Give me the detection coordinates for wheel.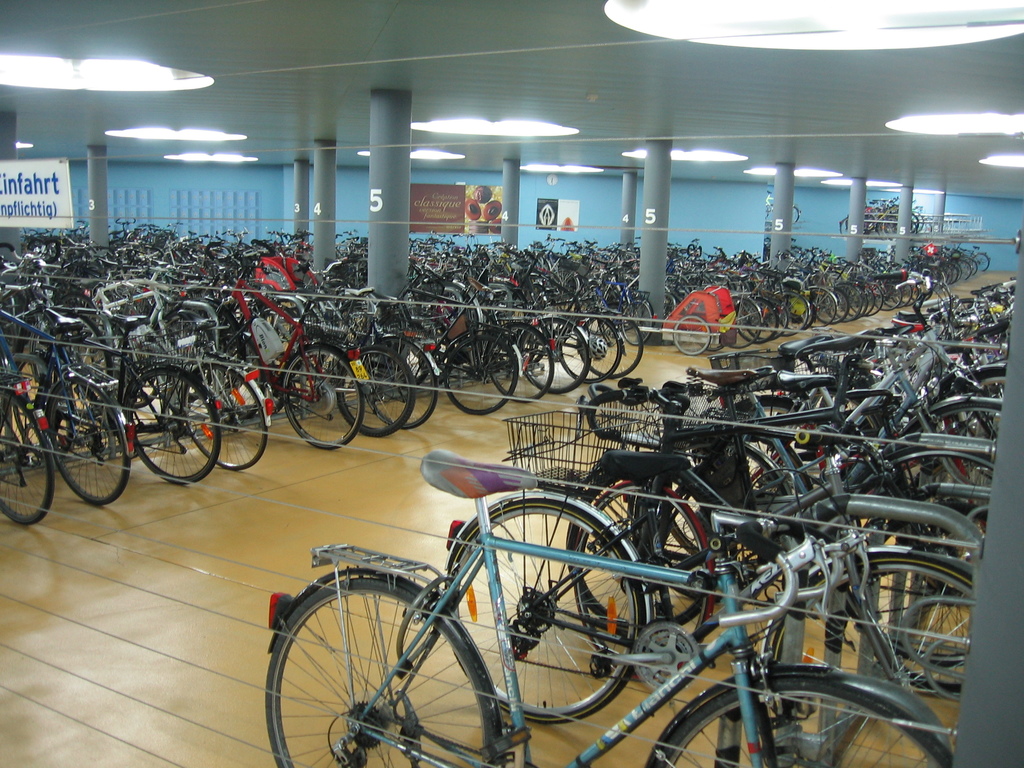
box=[851, 438, 989, 536].
